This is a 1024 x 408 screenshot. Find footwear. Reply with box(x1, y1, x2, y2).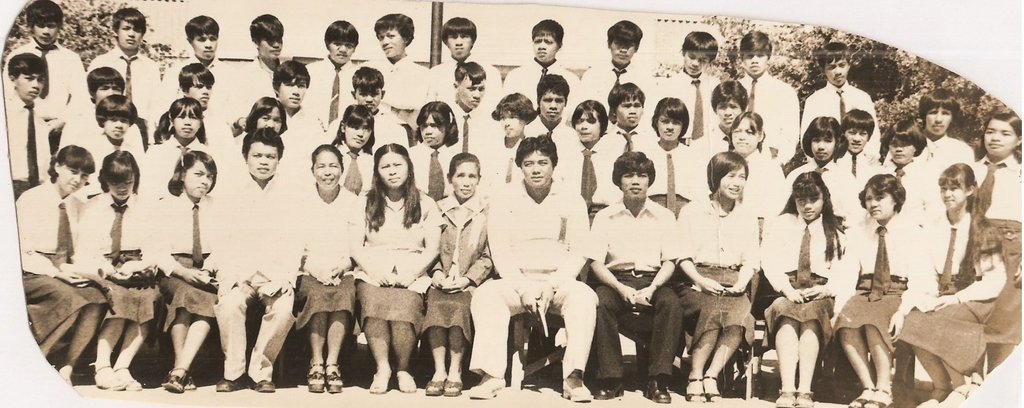
box(563, 374, 591, 400).
